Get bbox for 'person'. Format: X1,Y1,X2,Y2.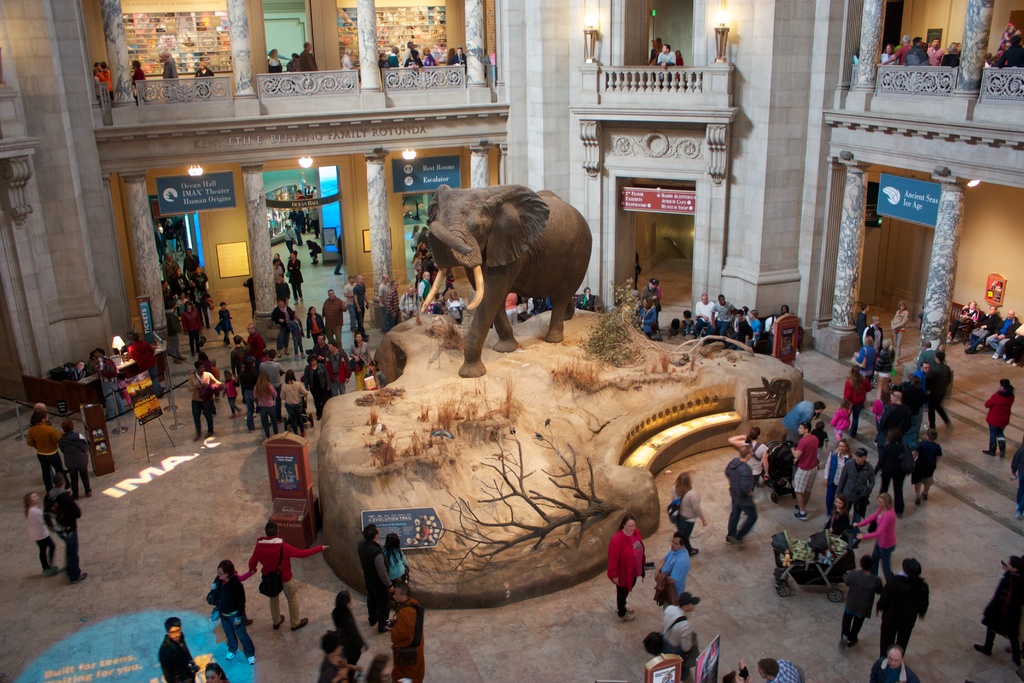
193,58,217,99.
